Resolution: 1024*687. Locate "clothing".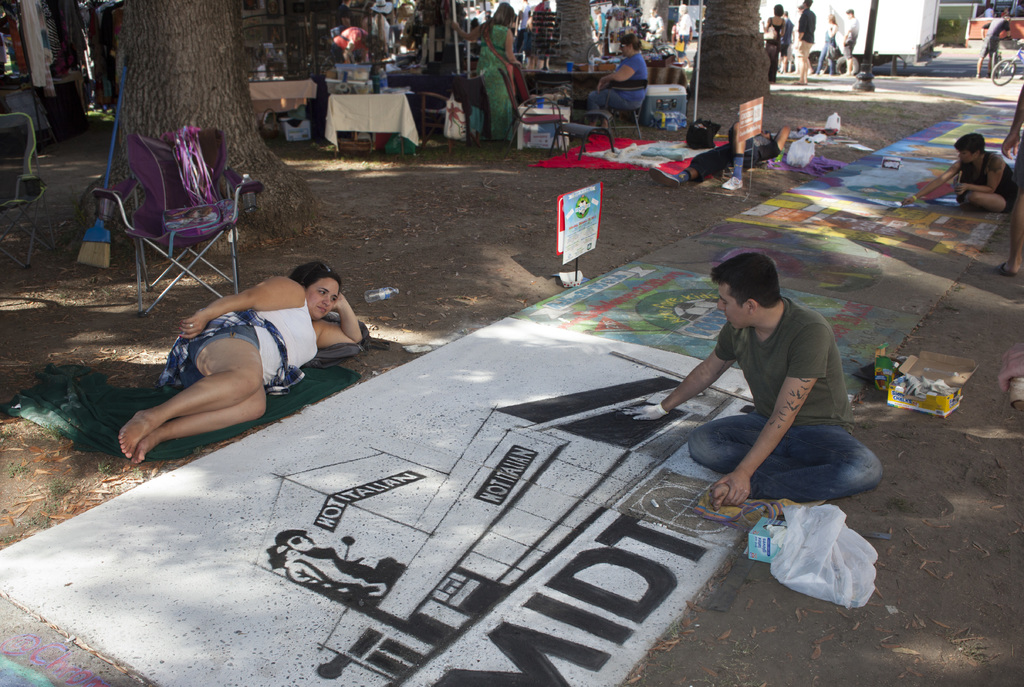
986:9:993:15.
